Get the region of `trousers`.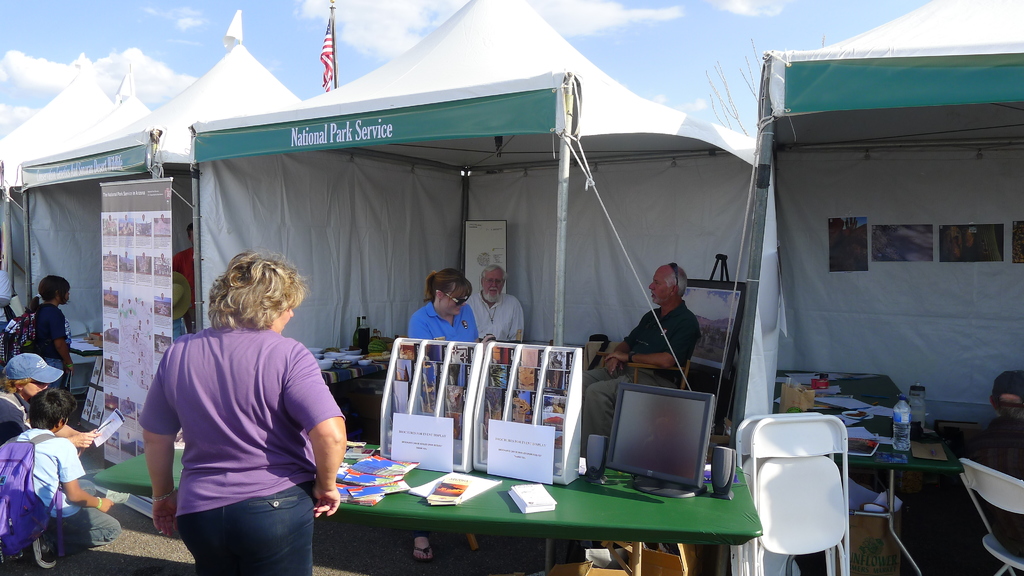
{"left": 46, "top": 500, "right": 120, "bottom": 557}.
